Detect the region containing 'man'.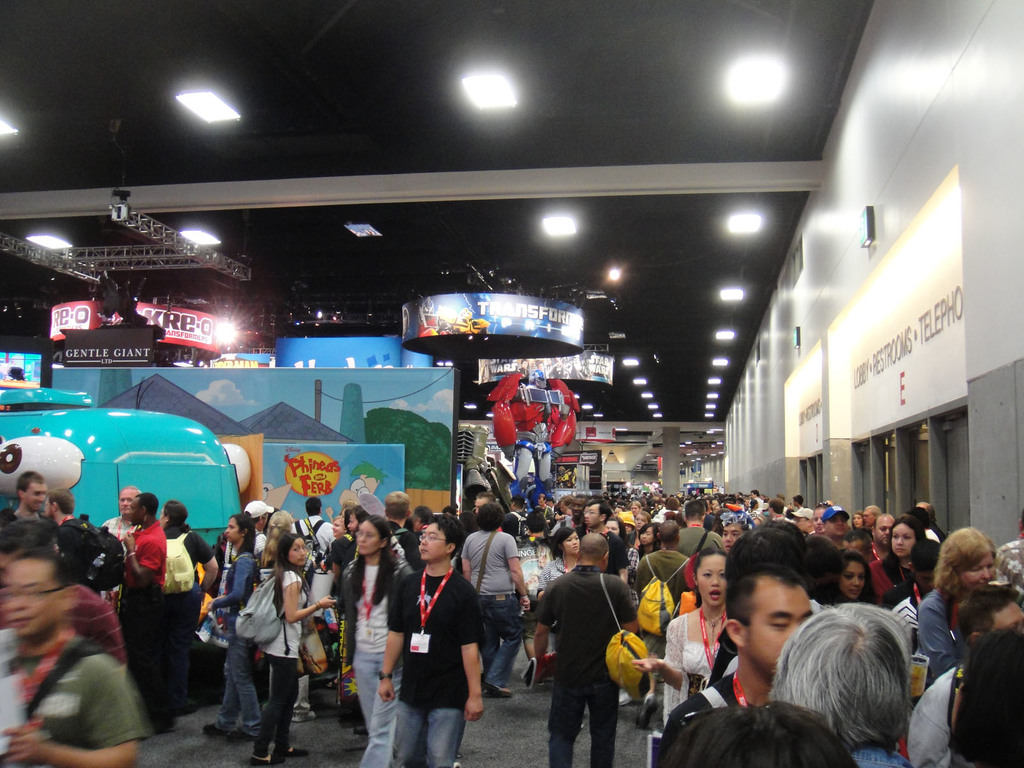
(384, 492, 426, 572).
